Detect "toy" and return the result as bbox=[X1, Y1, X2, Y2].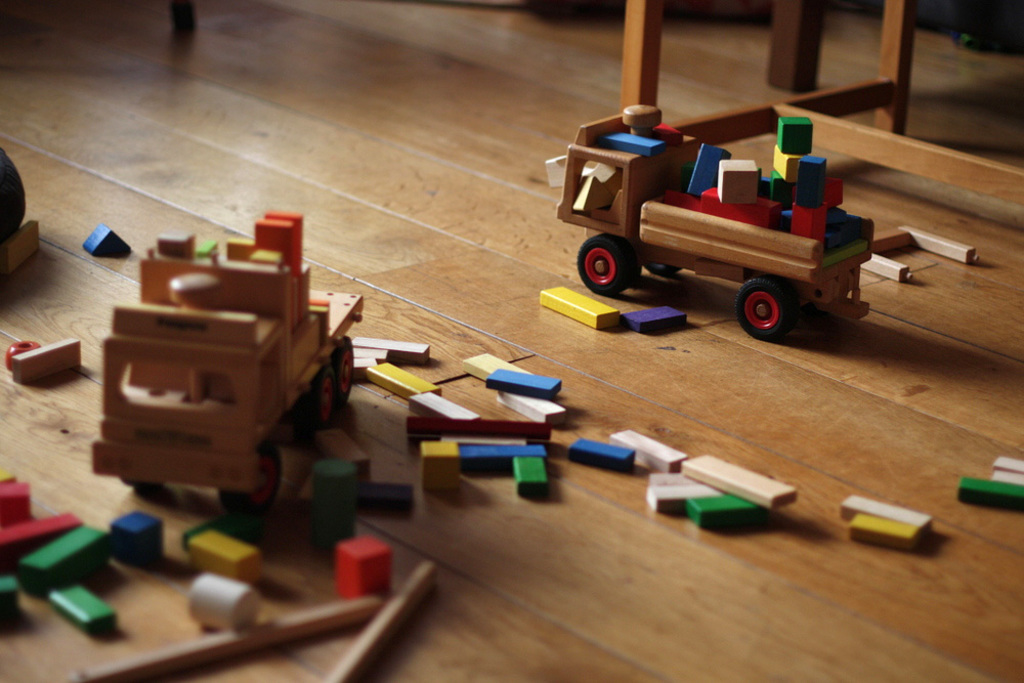
bbox=[998, 459, 1023, 465].
